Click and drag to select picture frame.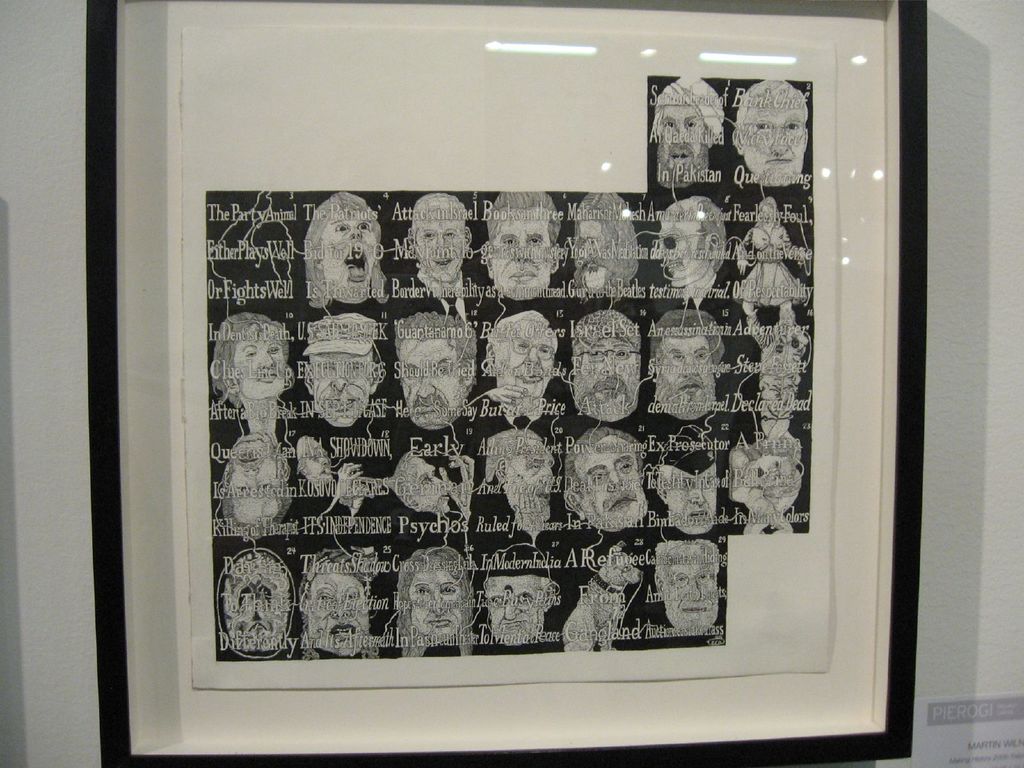
Selection: 118:0:926:763.
